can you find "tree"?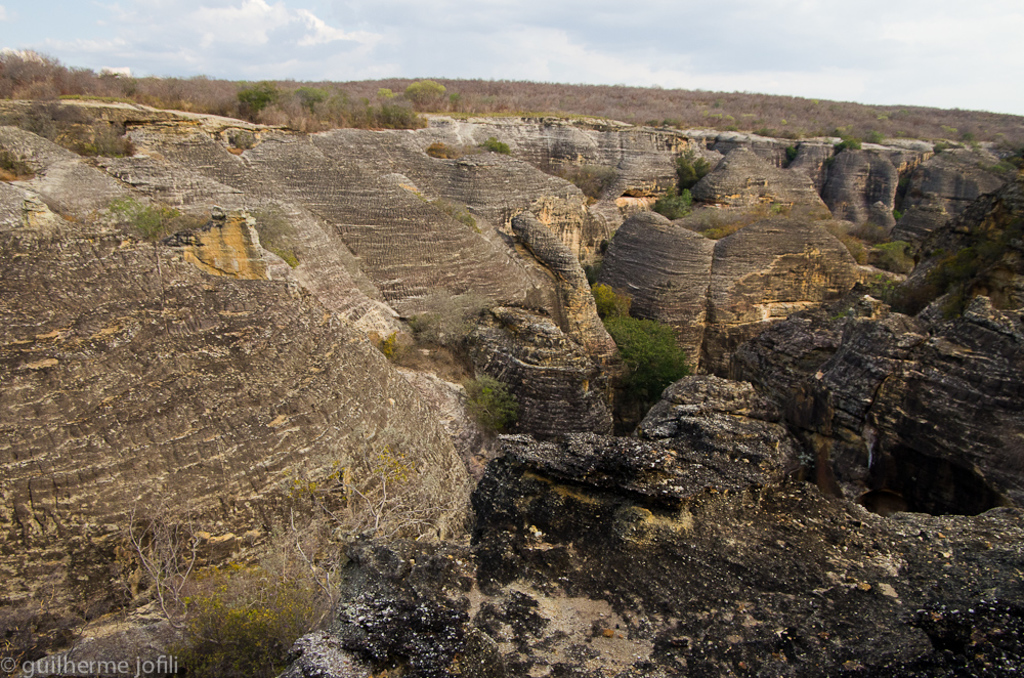
Yes, bounding box: rect(325, 431, 404, 554).
